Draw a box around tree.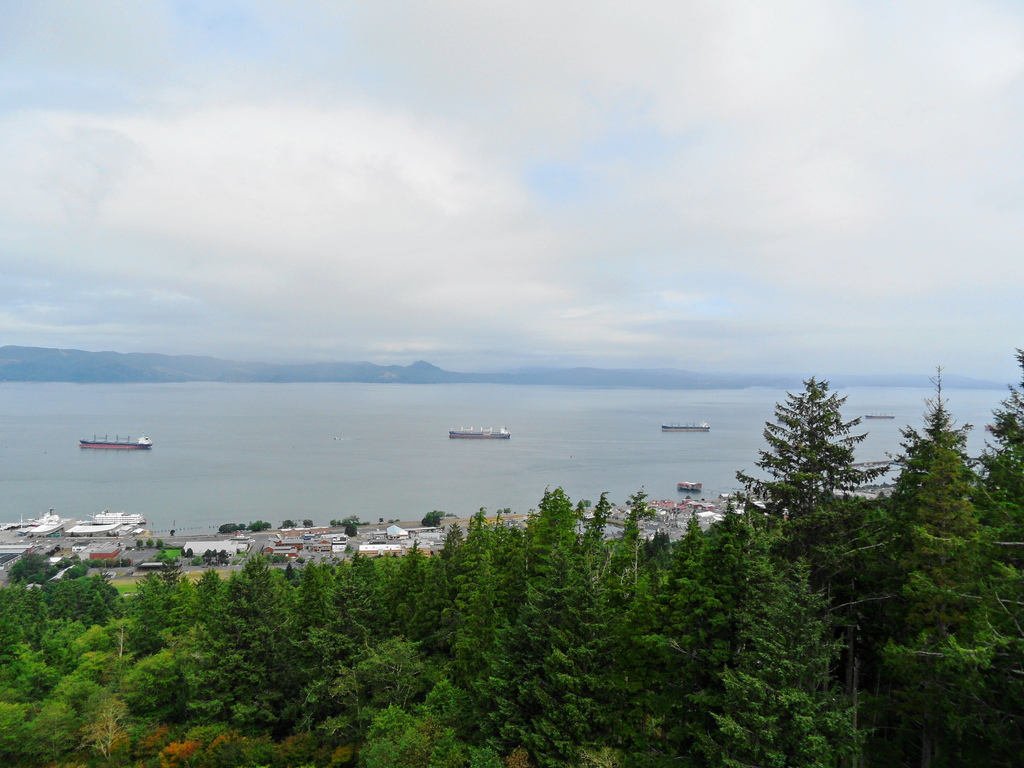
[188,563,226,638].
